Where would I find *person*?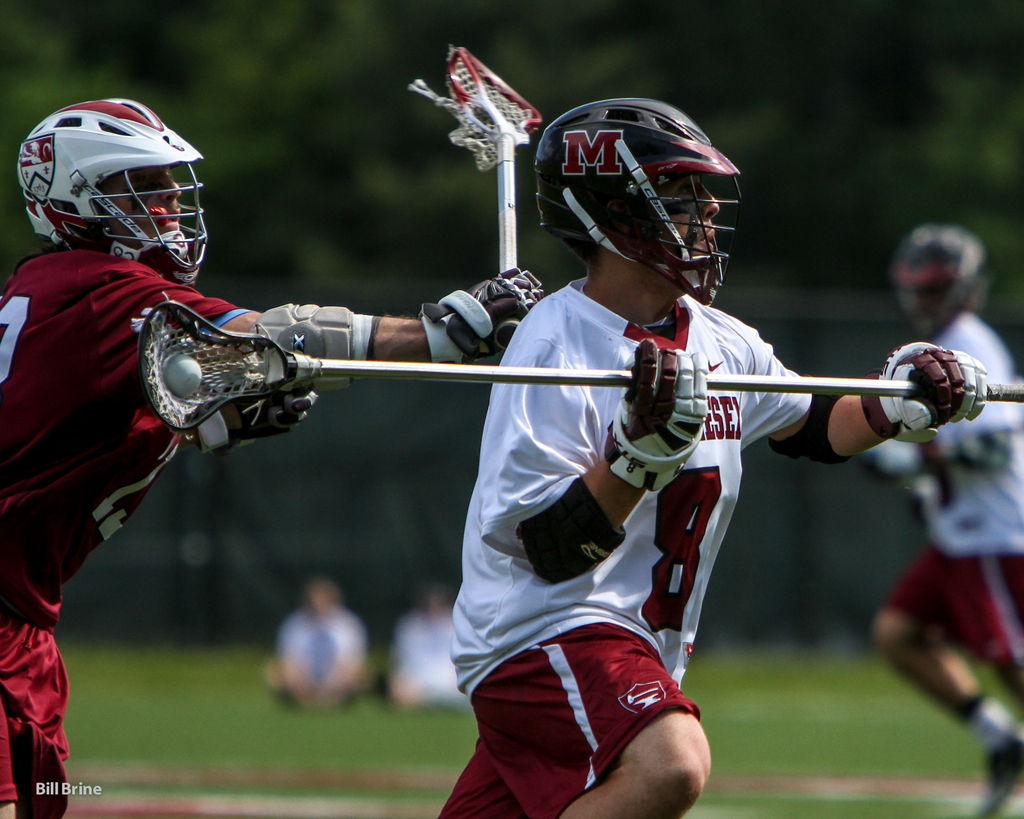
At (0,99,544,818).
